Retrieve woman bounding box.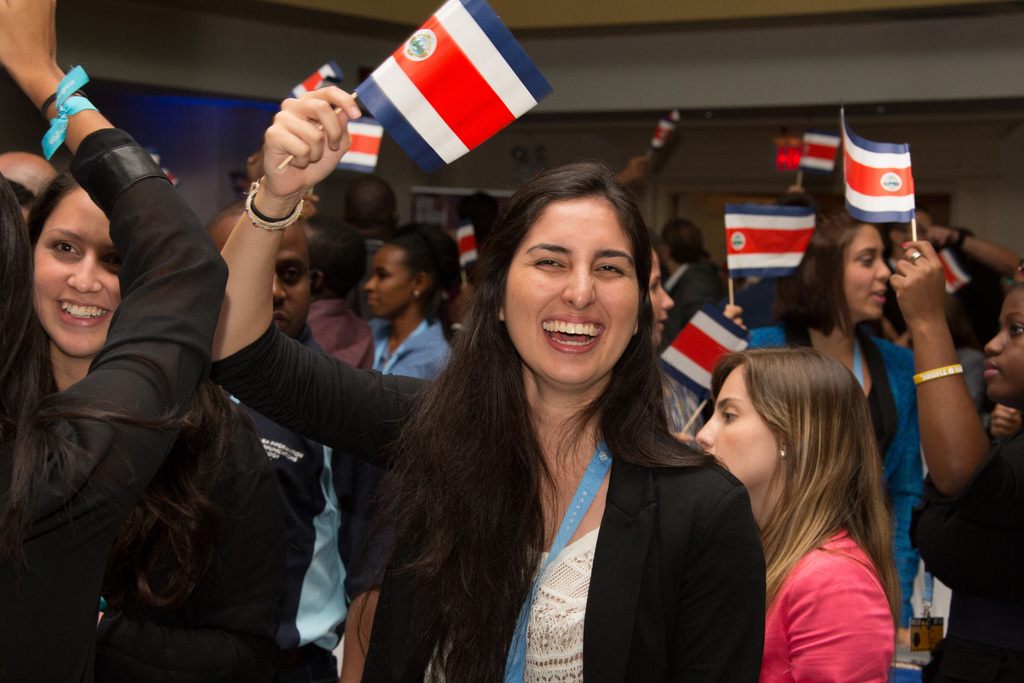
Bounding box: x1=214, y1=87, x2=766, y2=682.
